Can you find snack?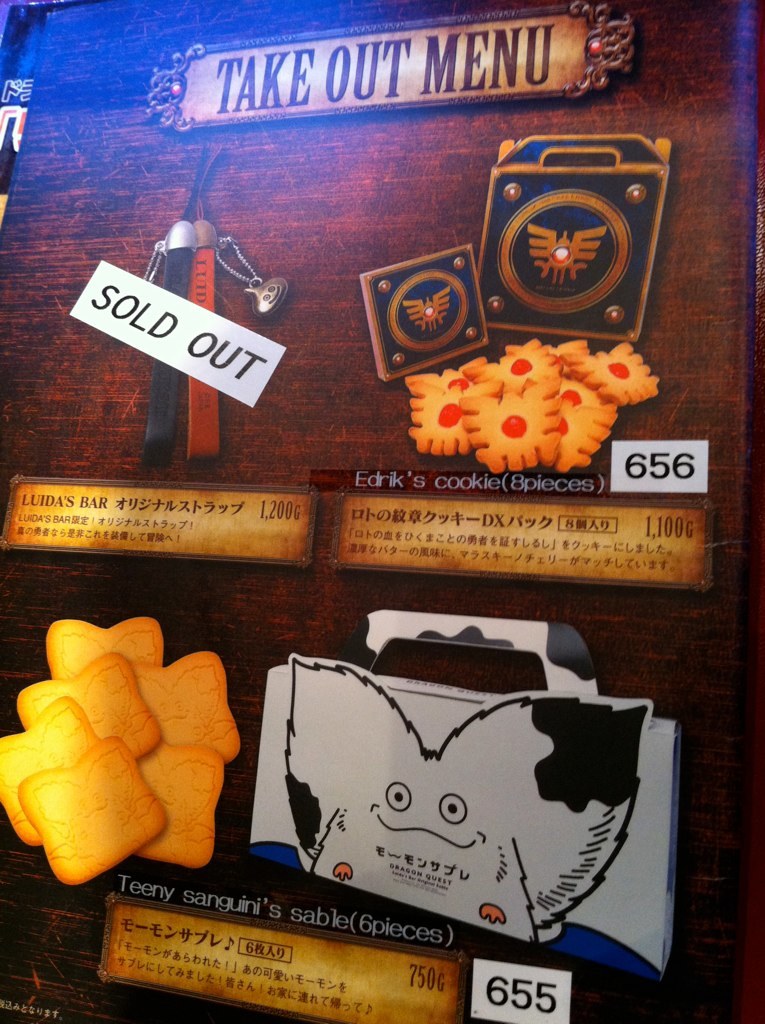
Yes, bounding box: 0, 692, 102, 852.
